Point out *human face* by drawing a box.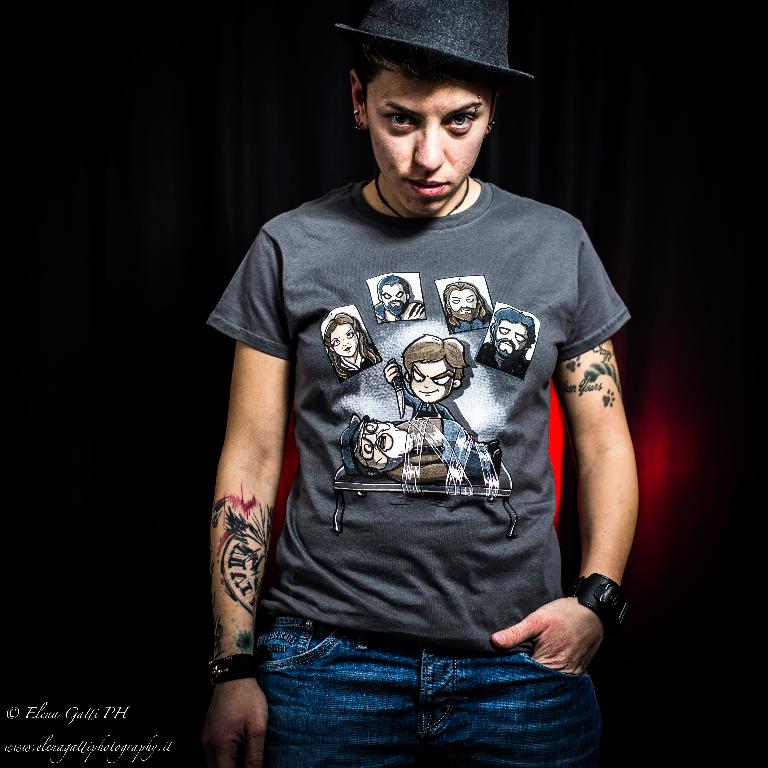
rect(449, 284, 475, 321).
